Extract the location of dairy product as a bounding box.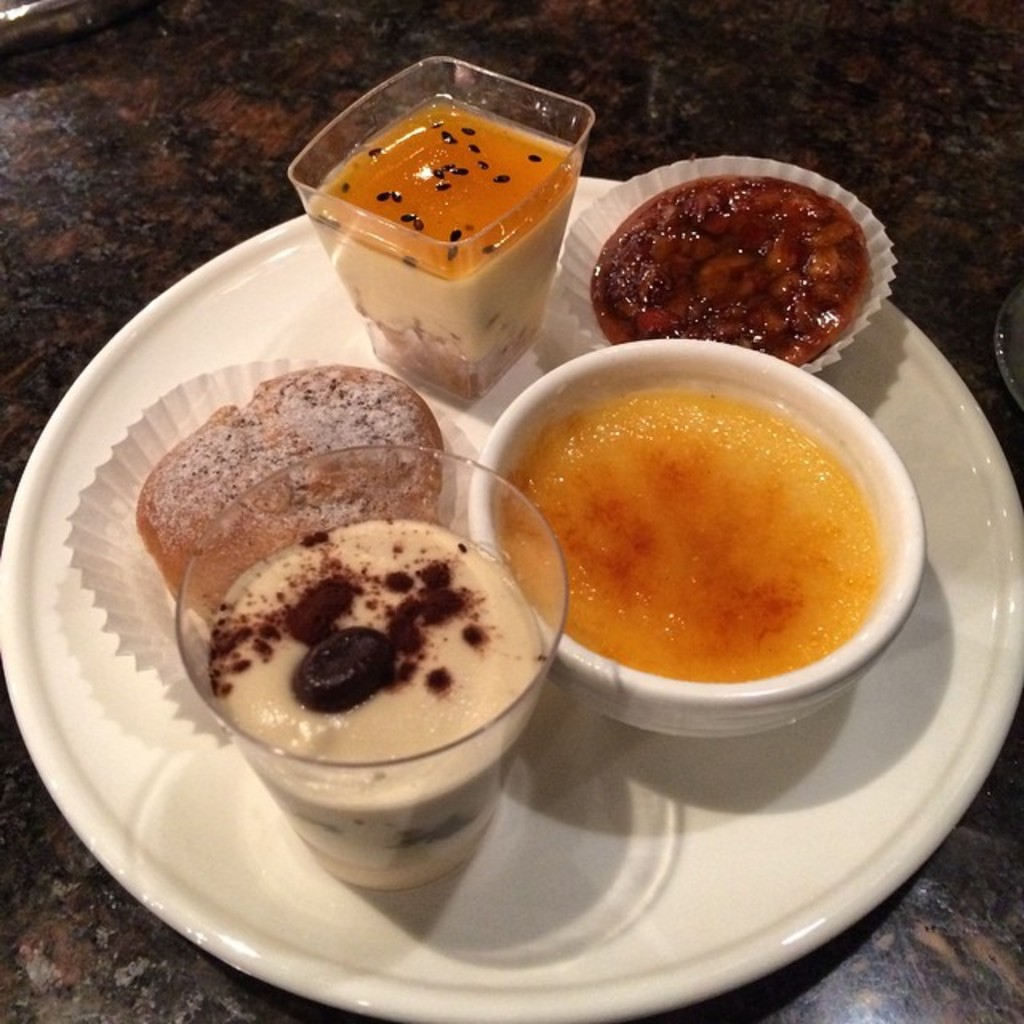
184,462,555,874.
